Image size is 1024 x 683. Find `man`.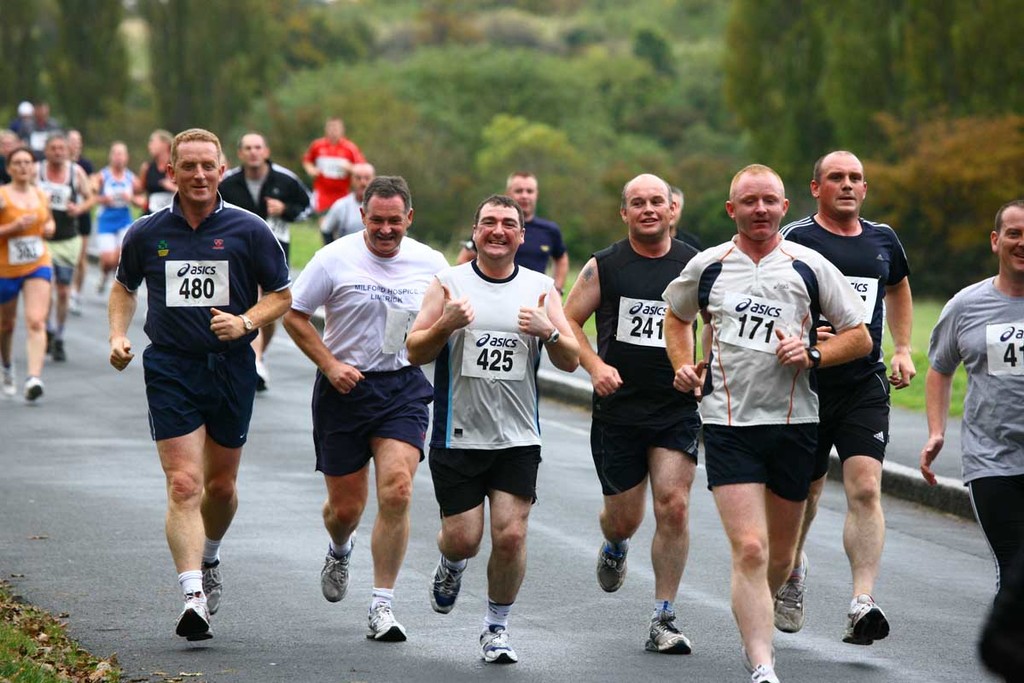
(left=70, top=126, right=96, bottom=314).
